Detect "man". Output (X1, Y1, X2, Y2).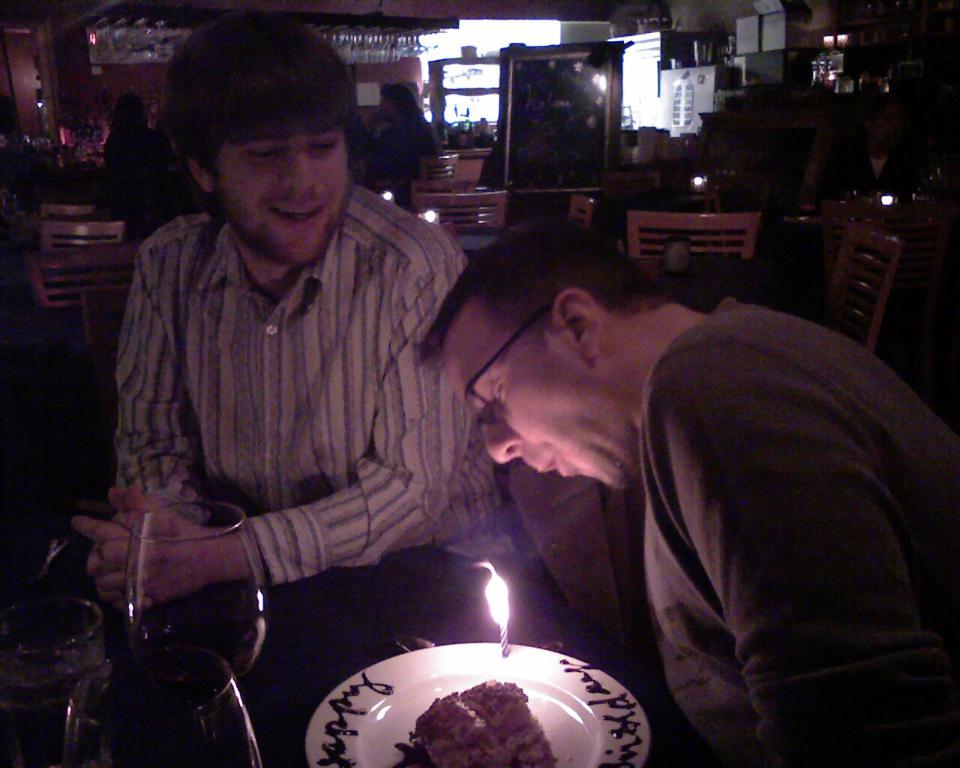
(74, 8, 532, 616).
